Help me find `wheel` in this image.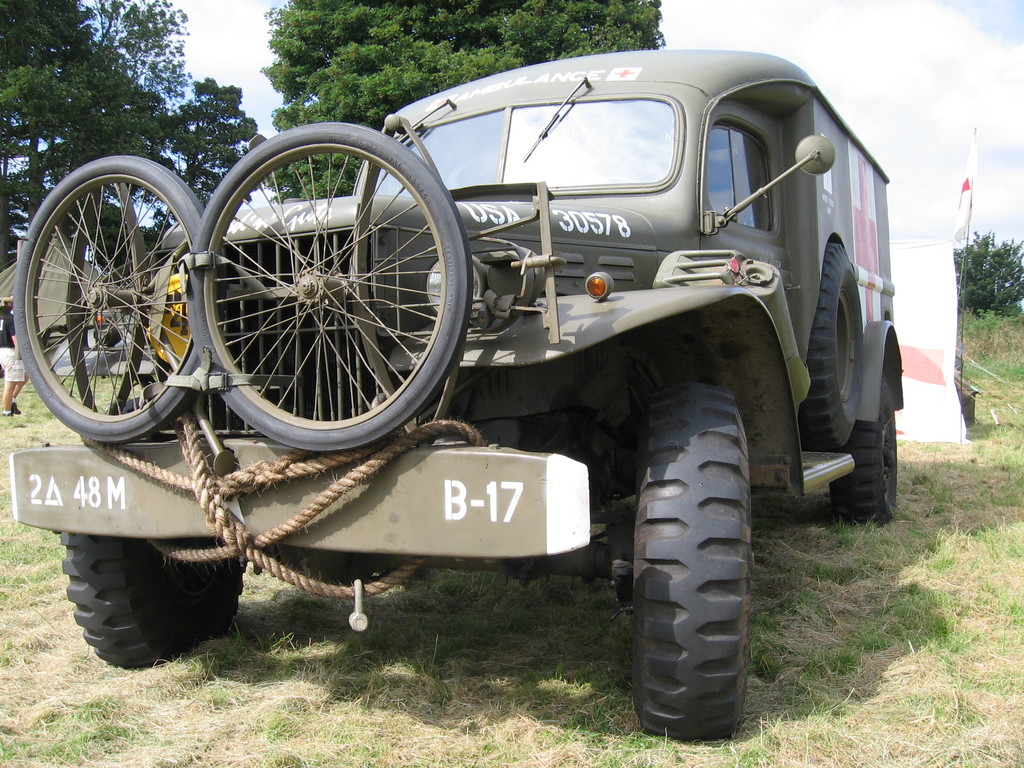
Found it: locate(52, 529, 250, 680).
